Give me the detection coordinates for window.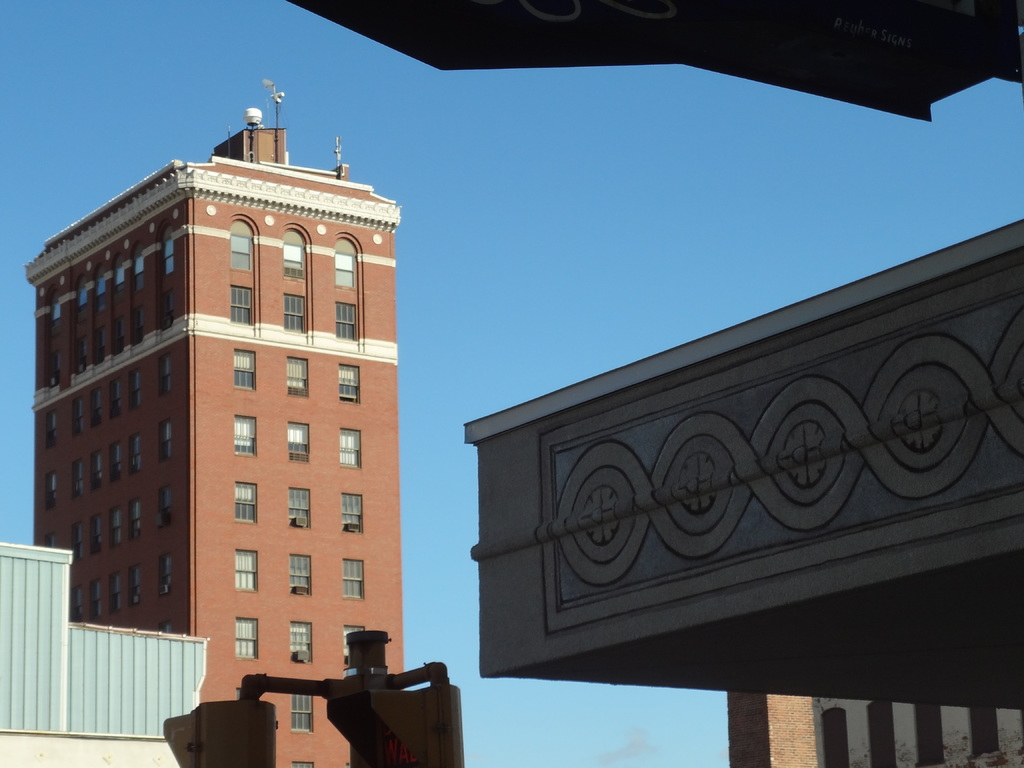
x1=341, y1=625, x2=366, y2=664.
